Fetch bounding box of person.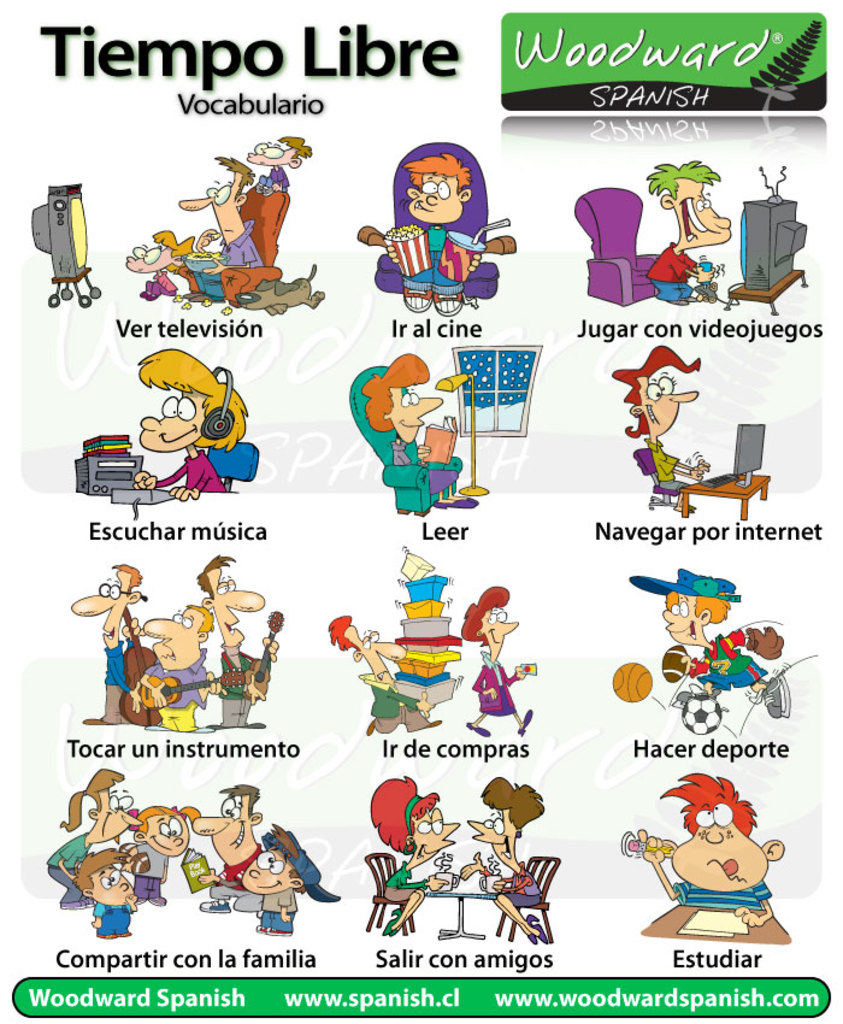
Bbox: bbox(198, 548, 279, 735).
